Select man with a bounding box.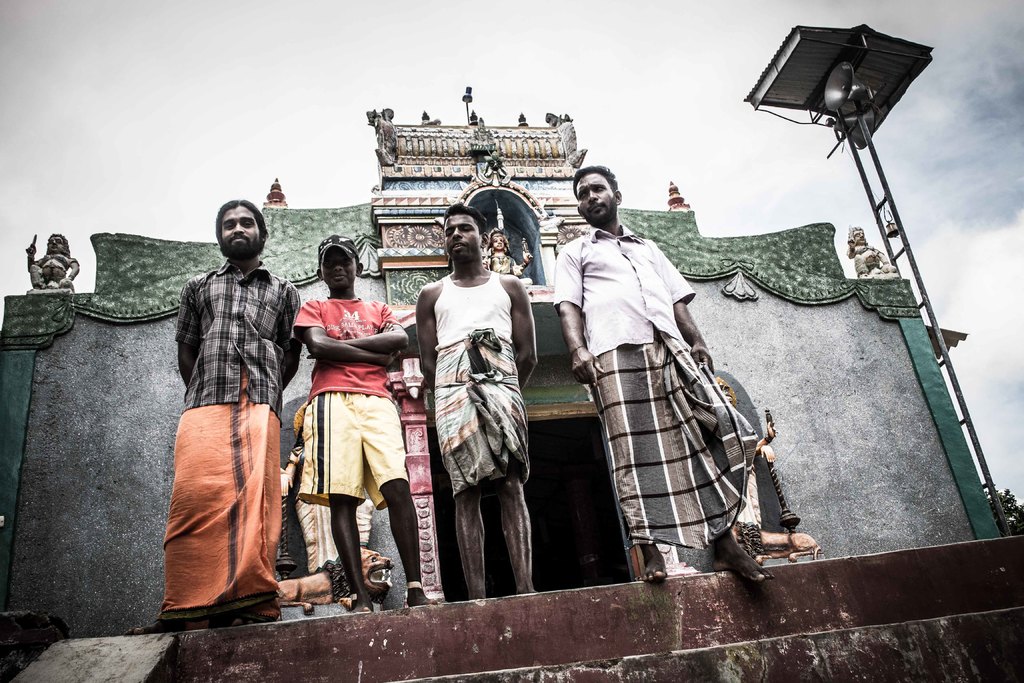
l=415, t=201, r=540, b=602.
